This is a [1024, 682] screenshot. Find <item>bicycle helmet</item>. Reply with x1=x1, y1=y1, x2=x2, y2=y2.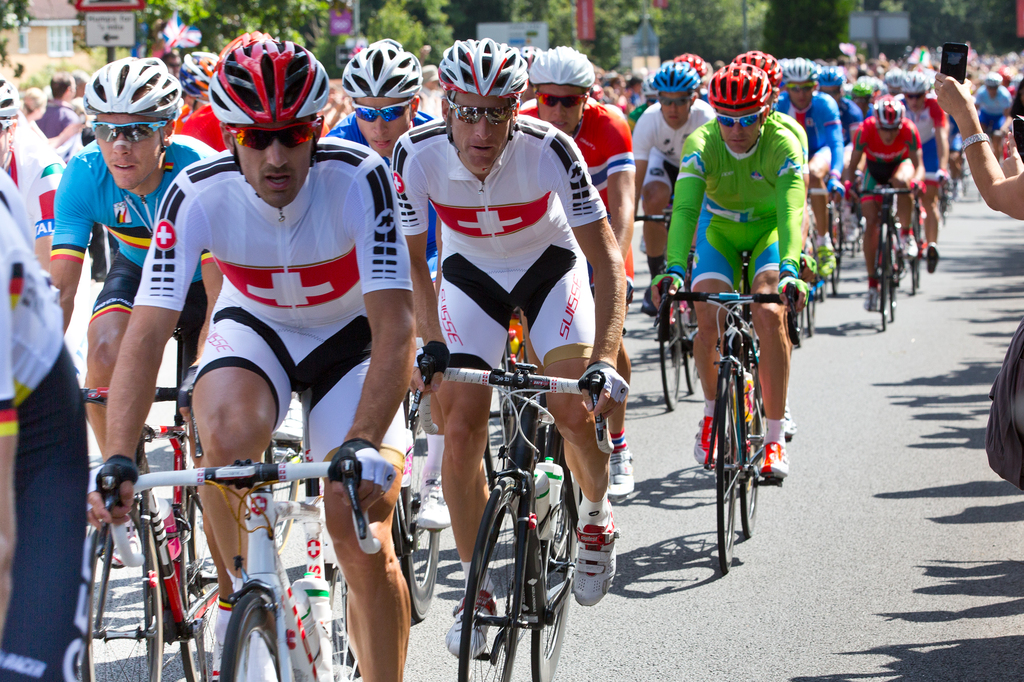
x1=739, y1=44, x2=784, y2=80.
